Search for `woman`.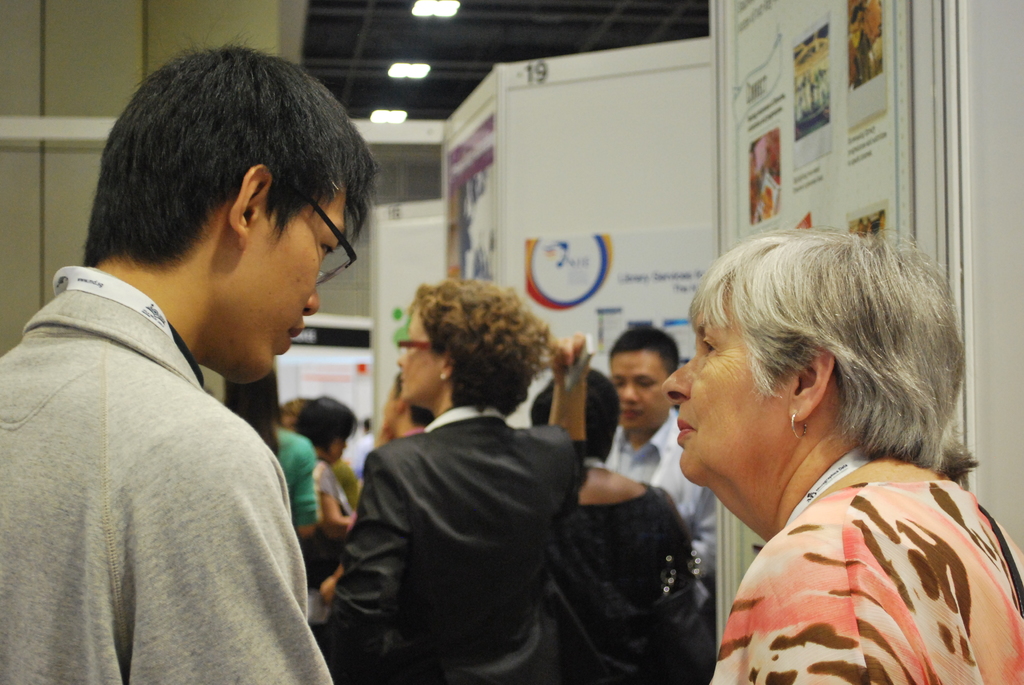
Found at BBox(335, 273, 613, 684).
